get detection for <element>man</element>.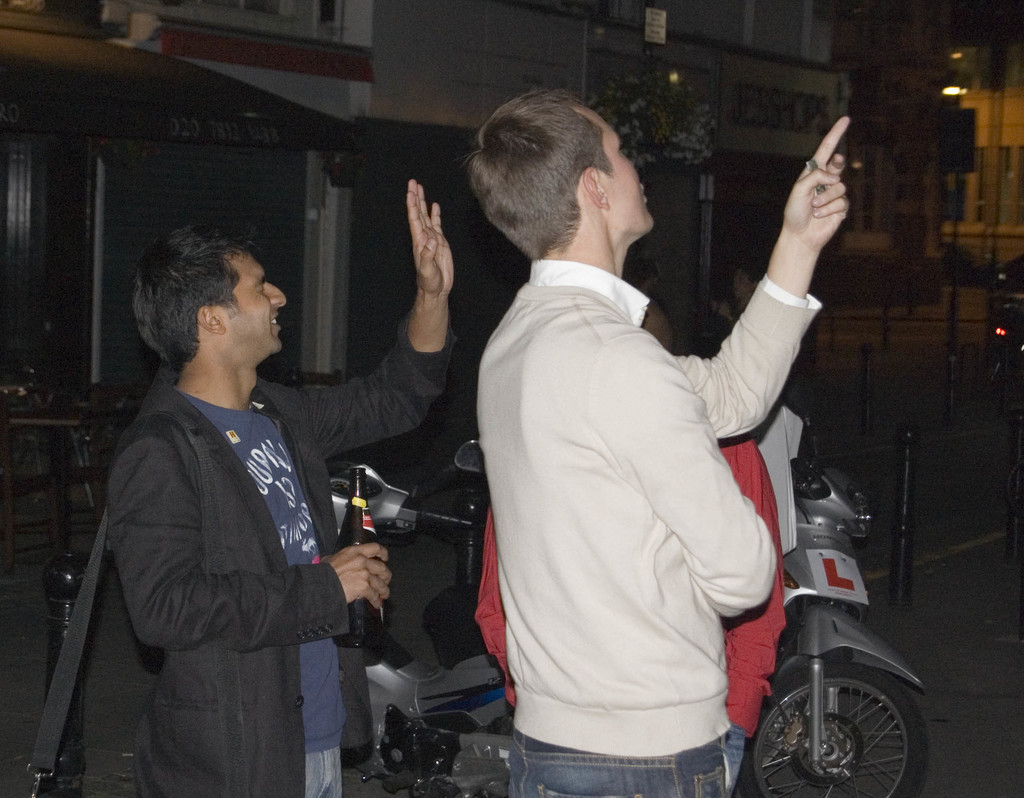
Detection: select_region(473, 297, 778, 795).
